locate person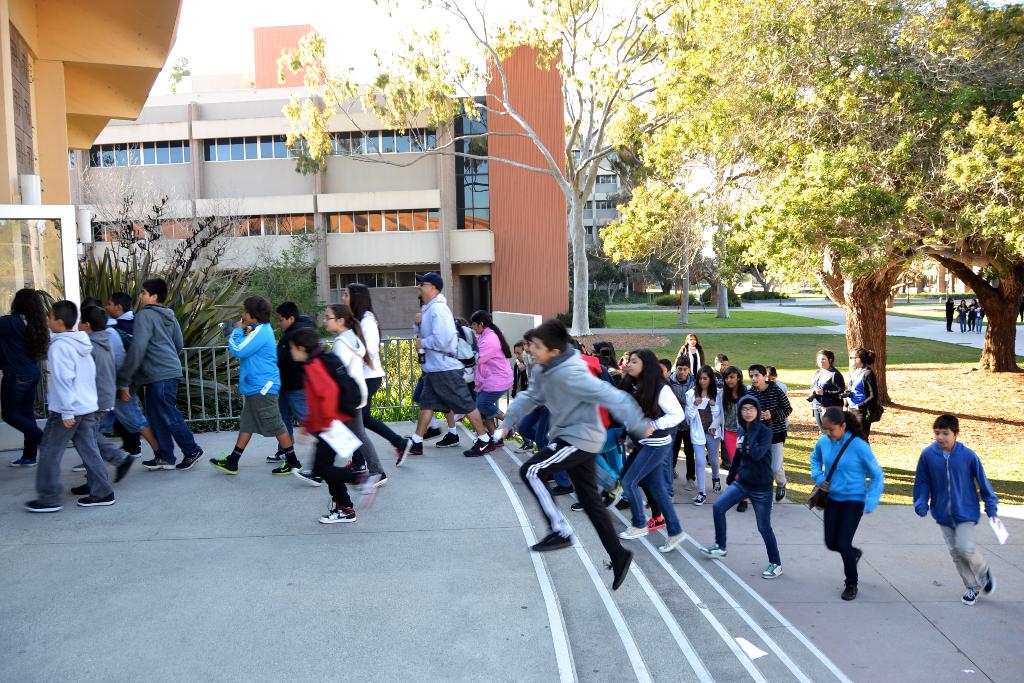
[left=204, top=290, right=307, bottom=472]
